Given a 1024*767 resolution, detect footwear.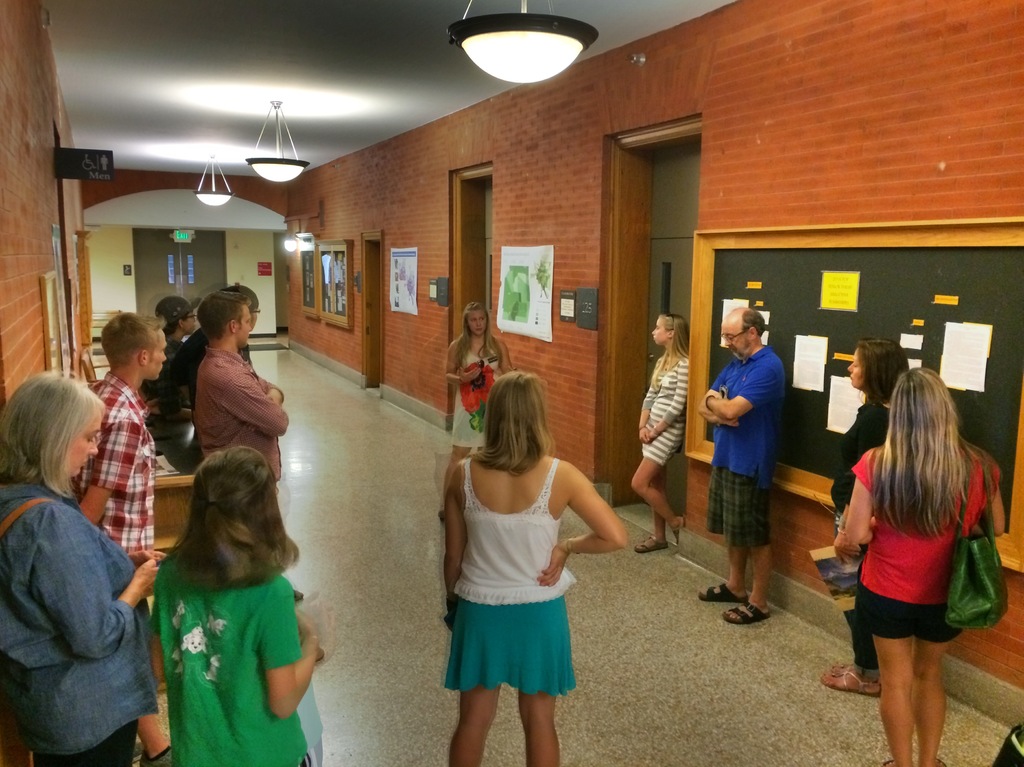
left=697, top=584, right=750, bottom=603.
